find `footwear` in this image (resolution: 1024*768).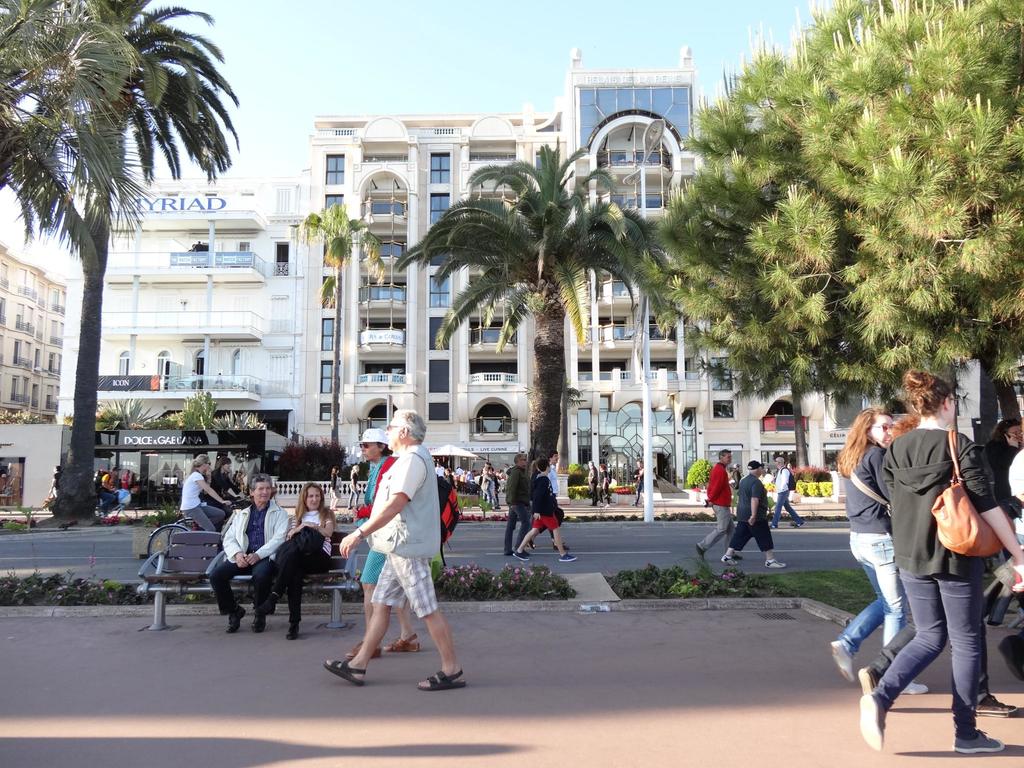
l=385, t=631, r=420, b=653.
